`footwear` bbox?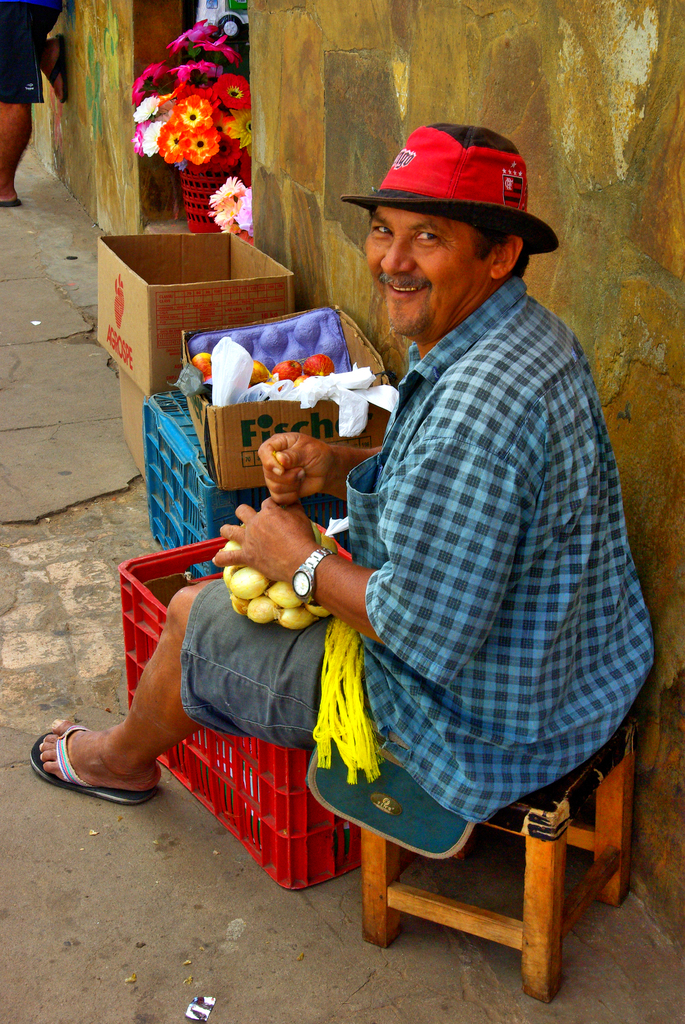
28,724,158,808
